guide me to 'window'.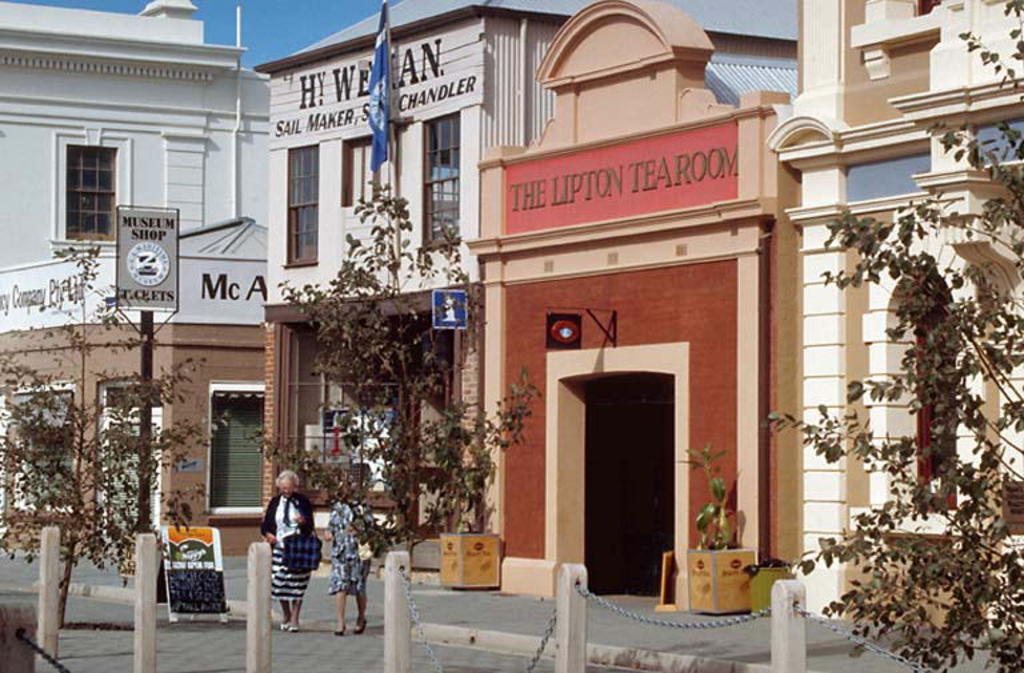
Guidance: select_region(420, 115, 465, 255).
